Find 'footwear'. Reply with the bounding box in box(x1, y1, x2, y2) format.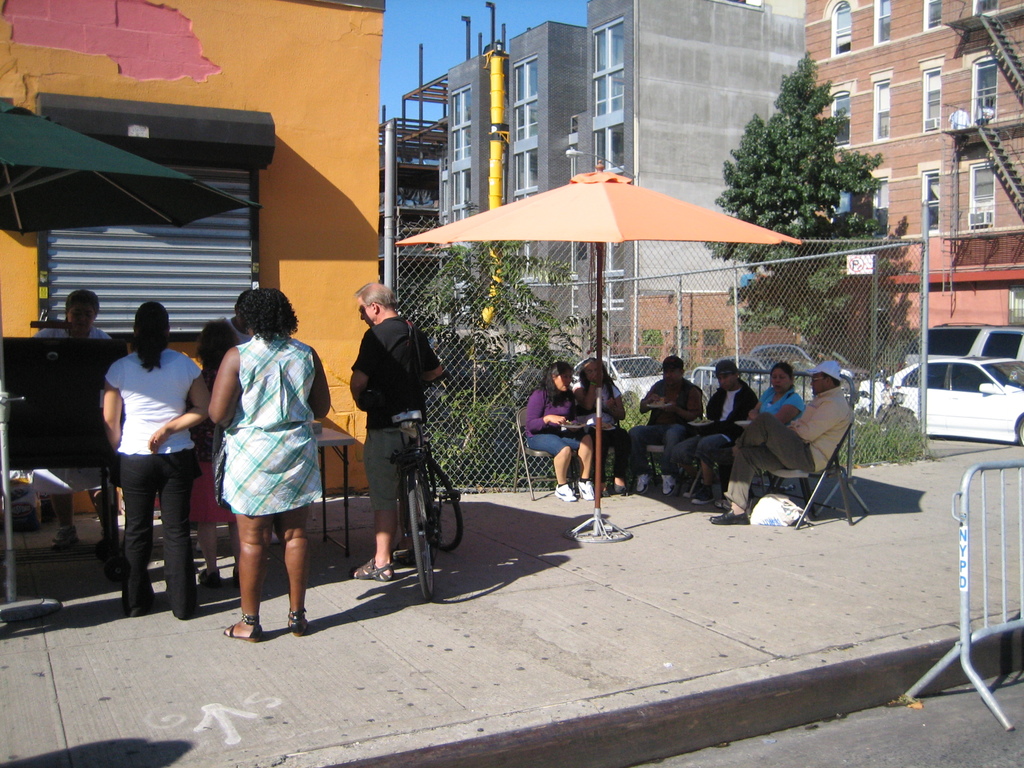
box(662, 470, 675, 497).
